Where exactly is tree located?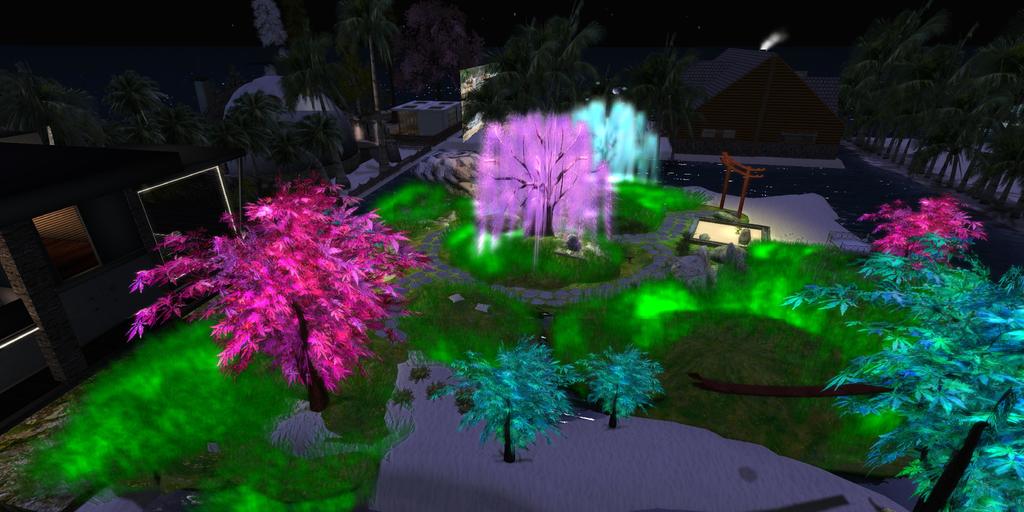
Its bounding box is pyautogui.locateOnScreen(785, 232, 1023, 511).
